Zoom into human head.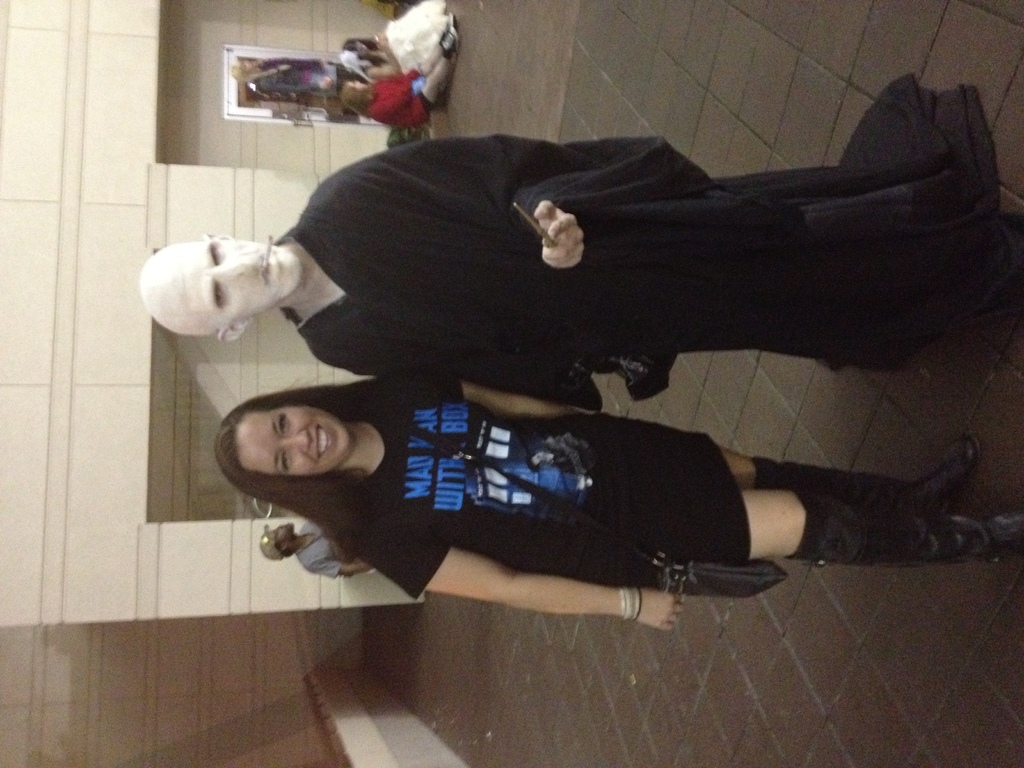
Zoom target: [left=260, top=526, right=293, bottom=562].
